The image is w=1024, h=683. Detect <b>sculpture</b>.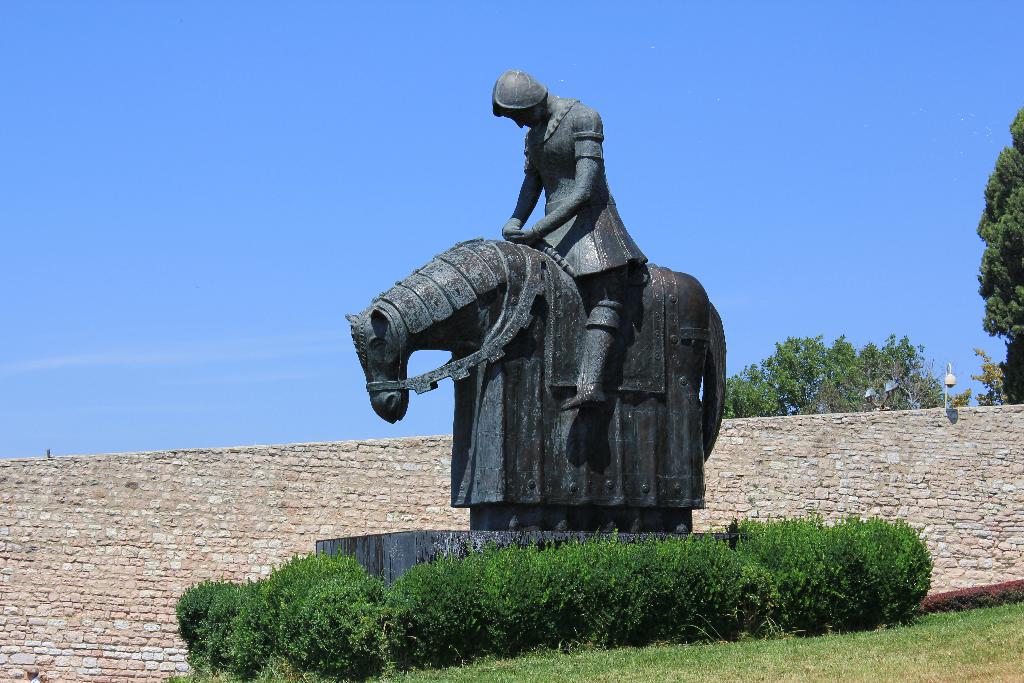
Detection: rect(390, 128, 733, 539).
